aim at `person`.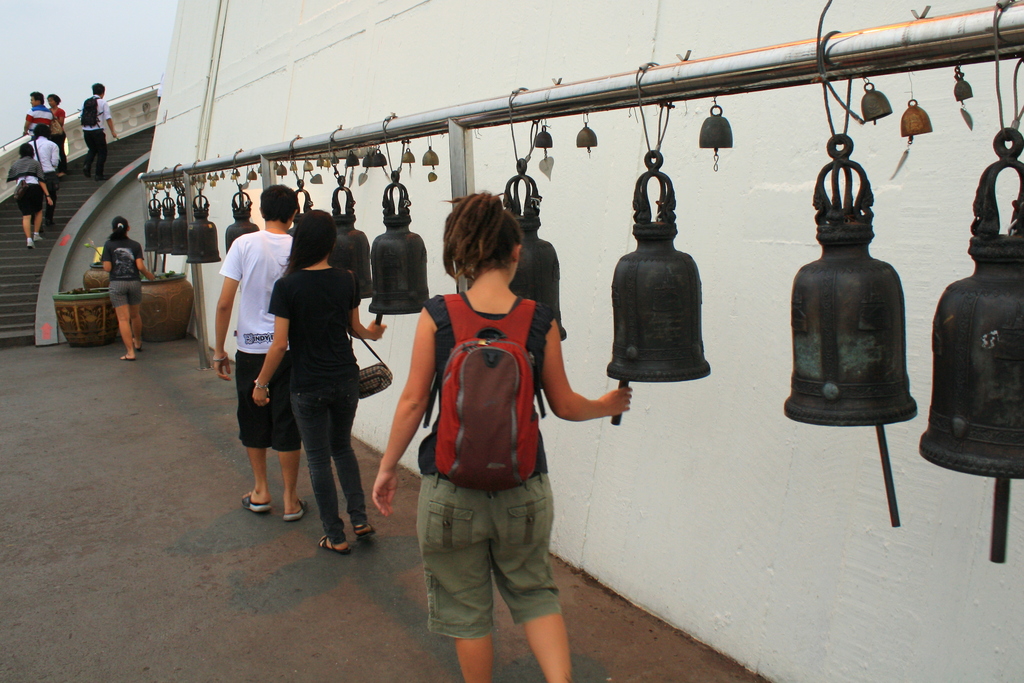
Aimed at {"x1": 47, "y1": 93, "x2": 67, "y2": 135}.
